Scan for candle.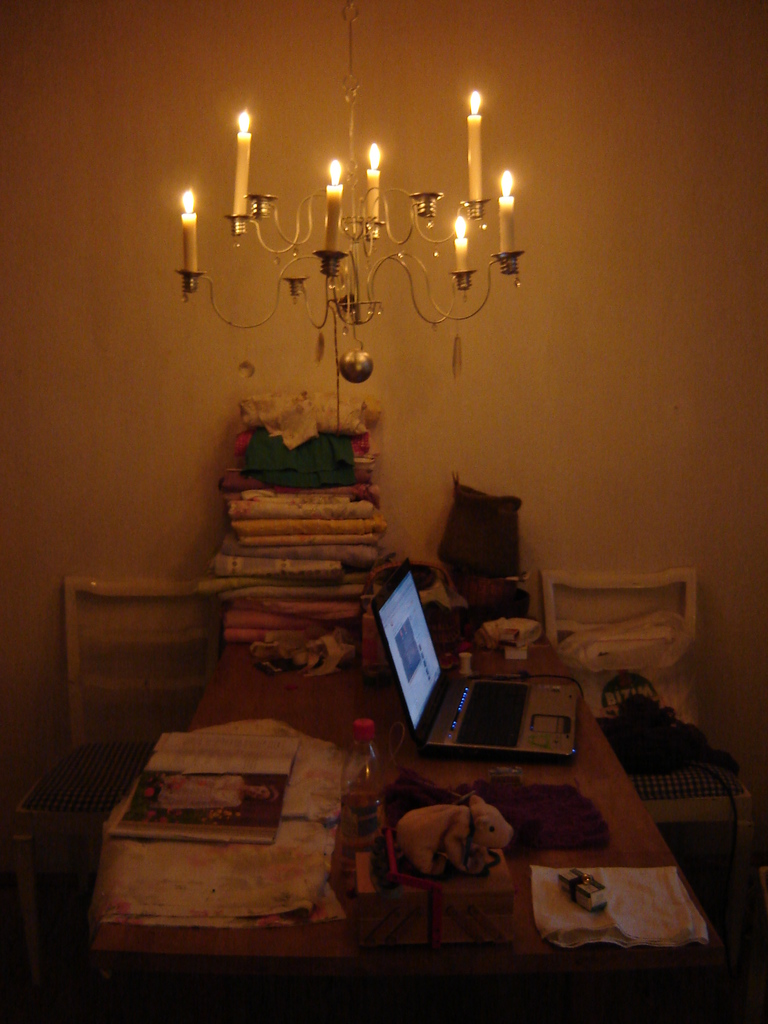
Scan result: left=454, top=216, right=466, bottom=273.
